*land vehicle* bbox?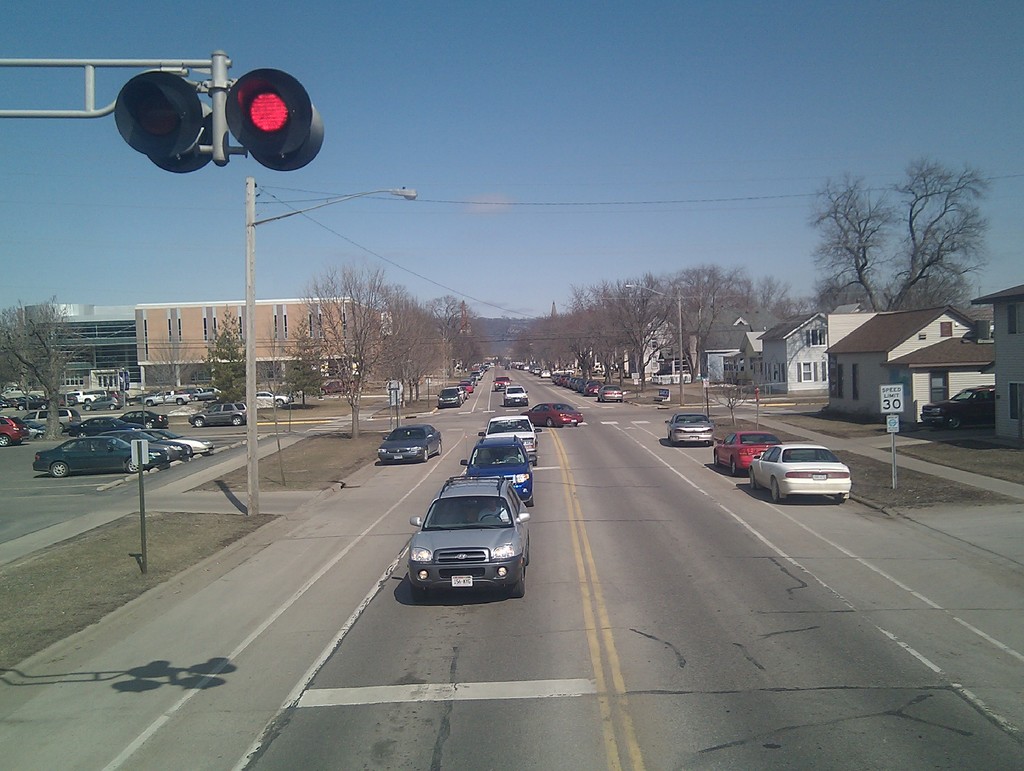
left=710, top=437, right=780, bottom=473
